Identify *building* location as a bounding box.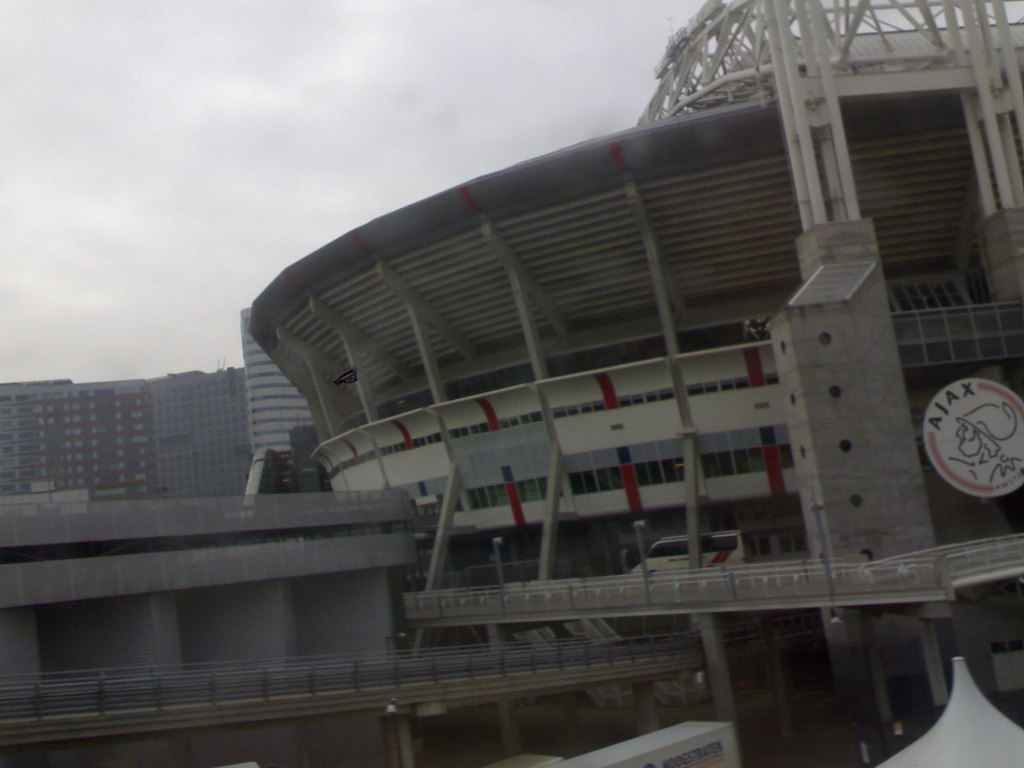
<region>244, 0, 1023, 574</region>.
